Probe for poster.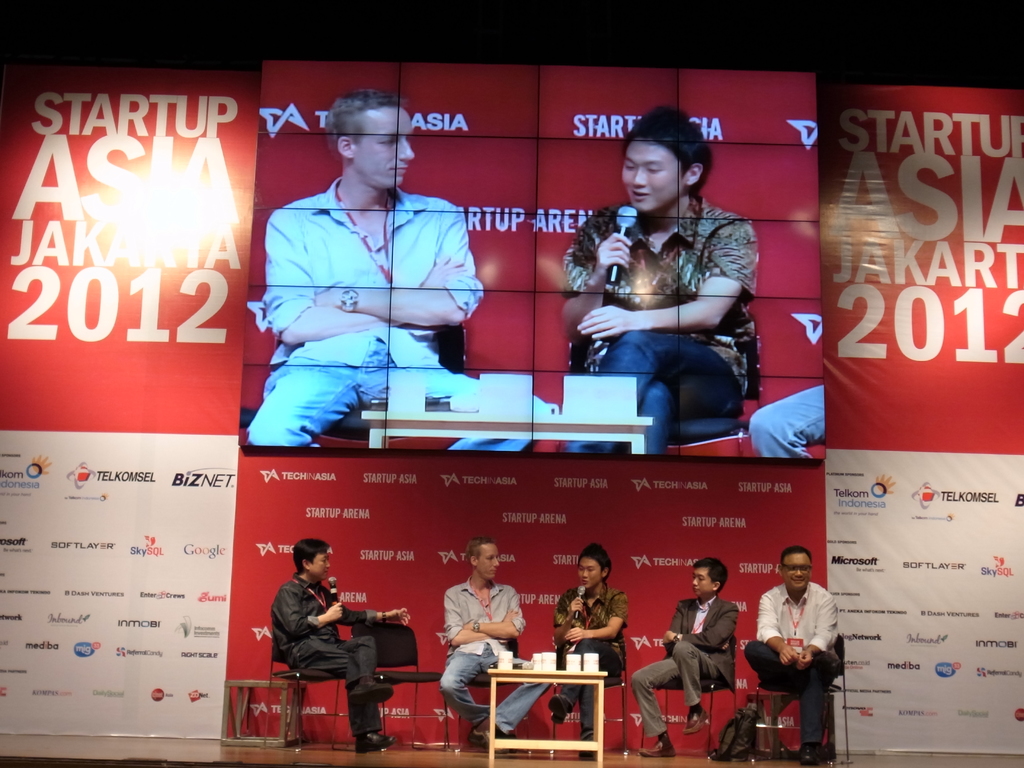
Probe result: (0,431,238,742).
